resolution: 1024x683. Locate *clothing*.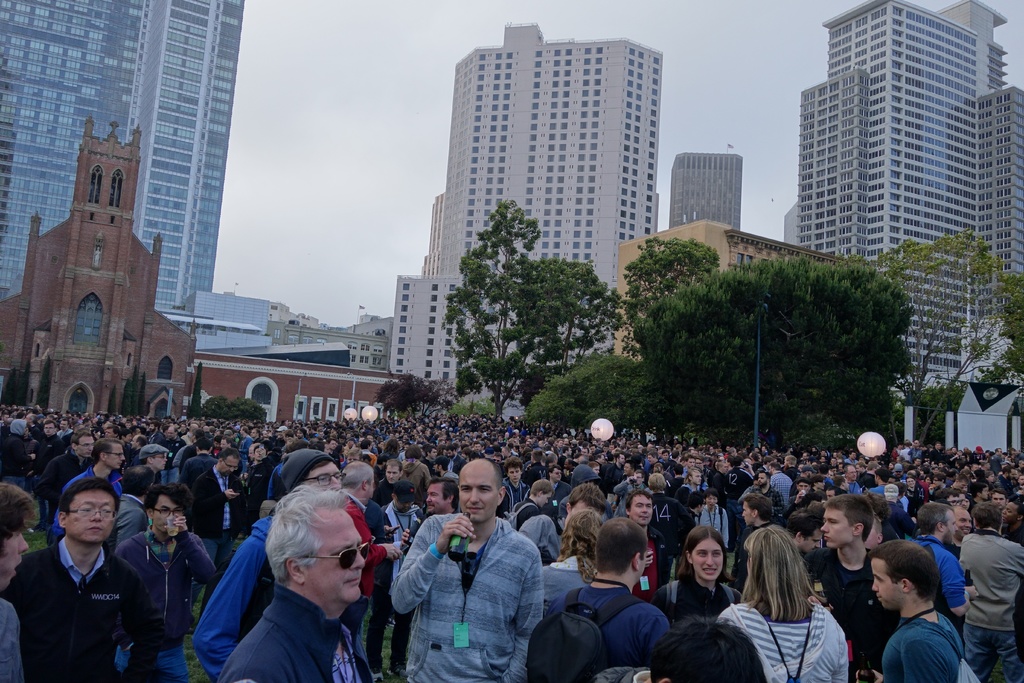
[left=116, top=456, right=152, bottom=497].
